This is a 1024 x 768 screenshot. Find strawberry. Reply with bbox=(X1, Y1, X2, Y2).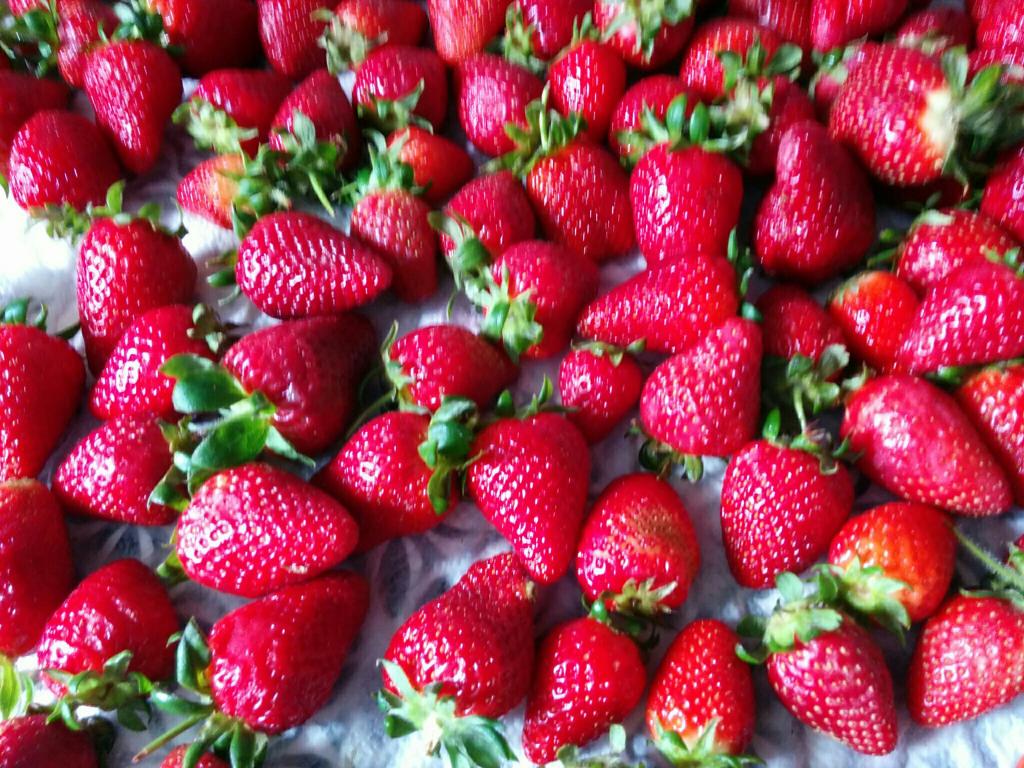
bbox=(976, 0, 1023, 60).
